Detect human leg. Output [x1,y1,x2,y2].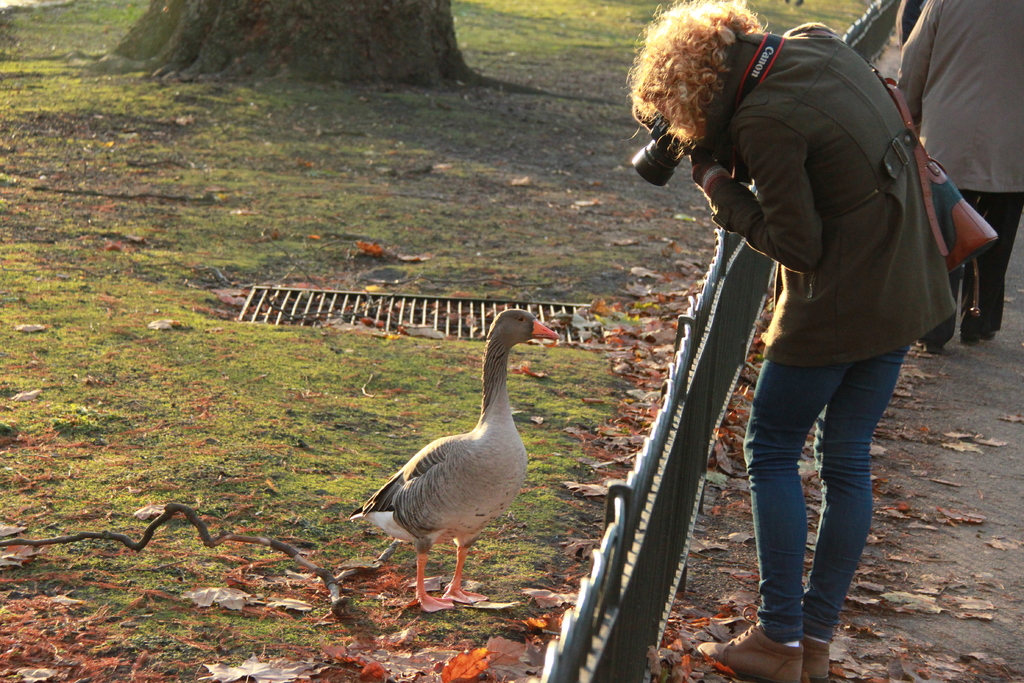
[919,190,988,358].
